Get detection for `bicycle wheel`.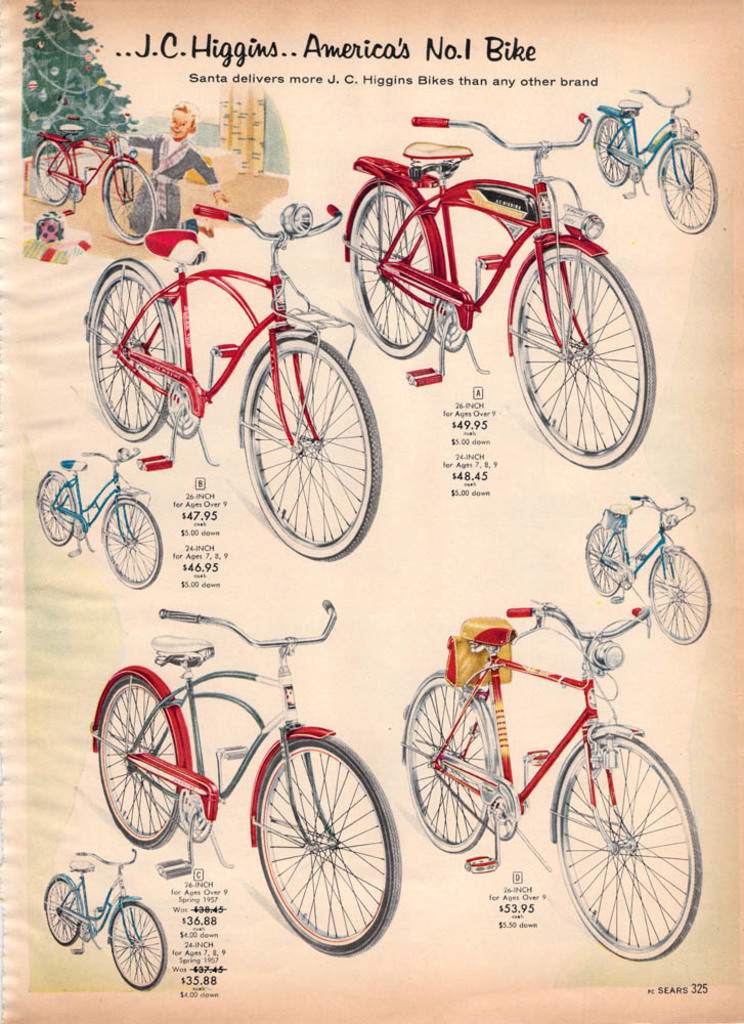
Detection: [501, 227, 650, 459].
